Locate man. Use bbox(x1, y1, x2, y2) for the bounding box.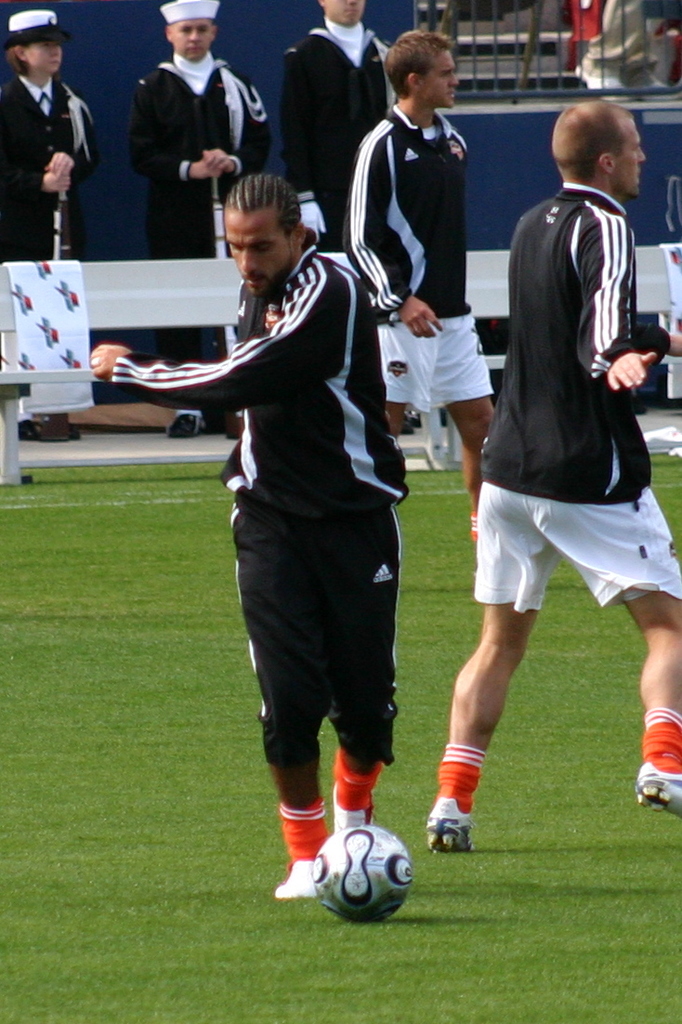
bbox(421, 101, 681, 852).
